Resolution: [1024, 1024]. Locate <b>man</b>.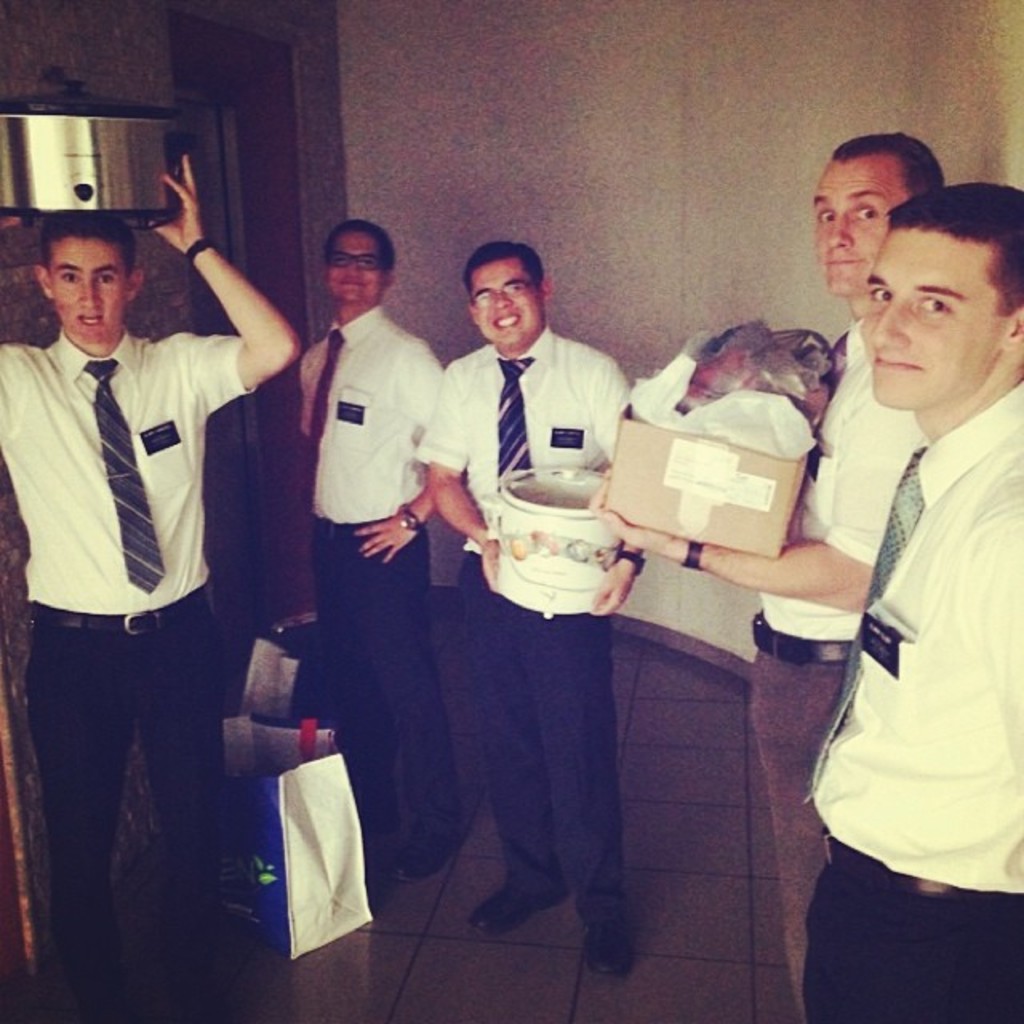
288:216:466:875.
